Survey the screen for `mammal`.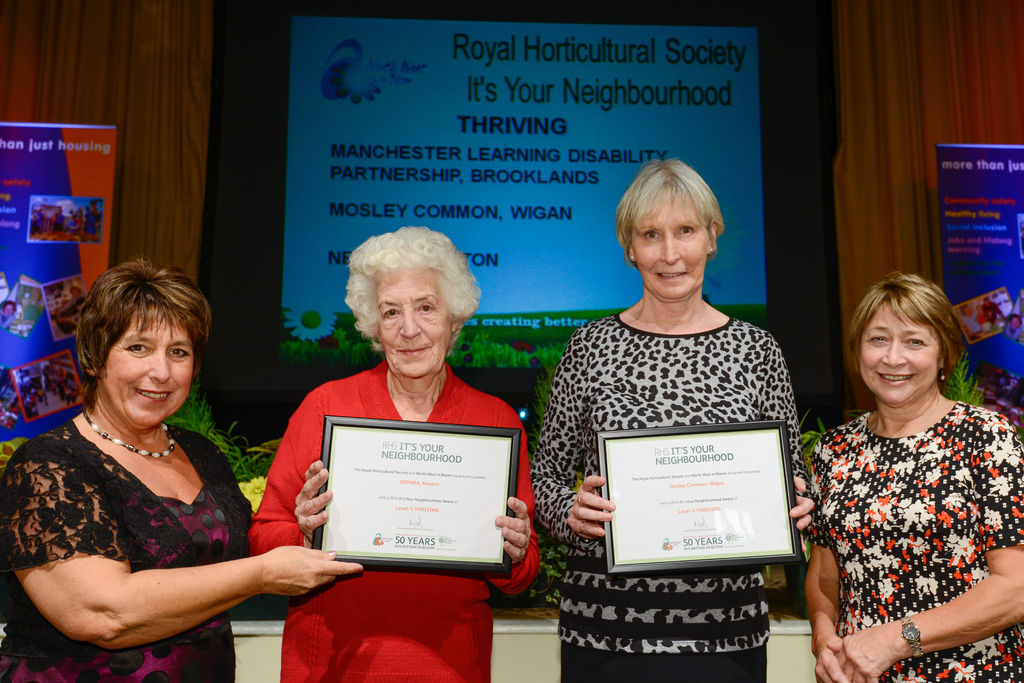
Survey found: <region>532, 152, 822, 682</region>.
